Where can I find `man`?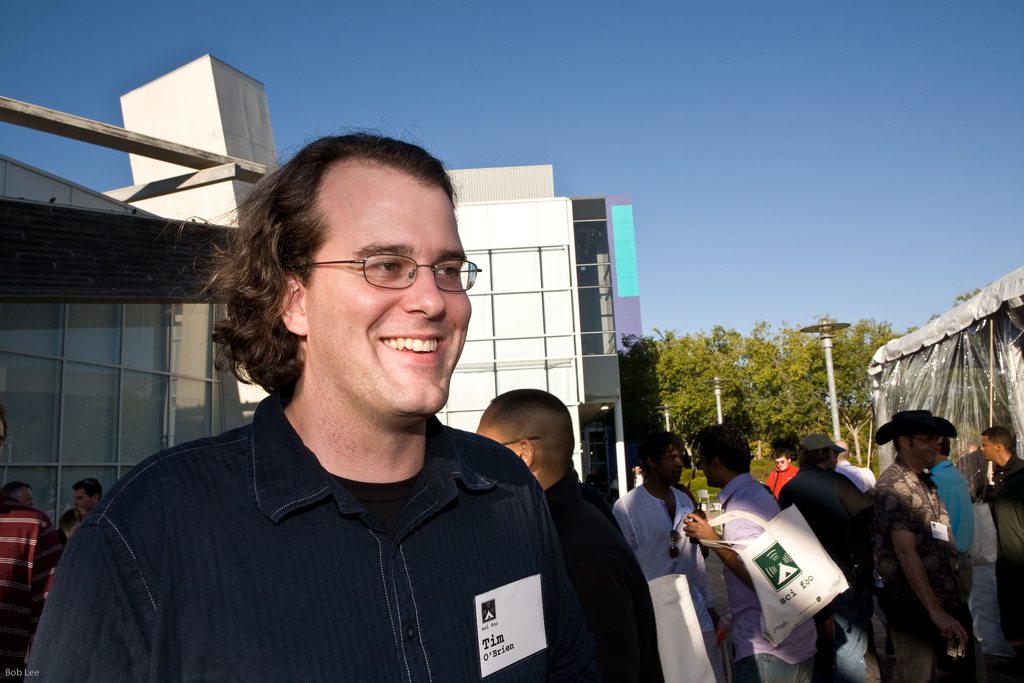
You can find it at left=918, top=437, right=985, bottom=670.
